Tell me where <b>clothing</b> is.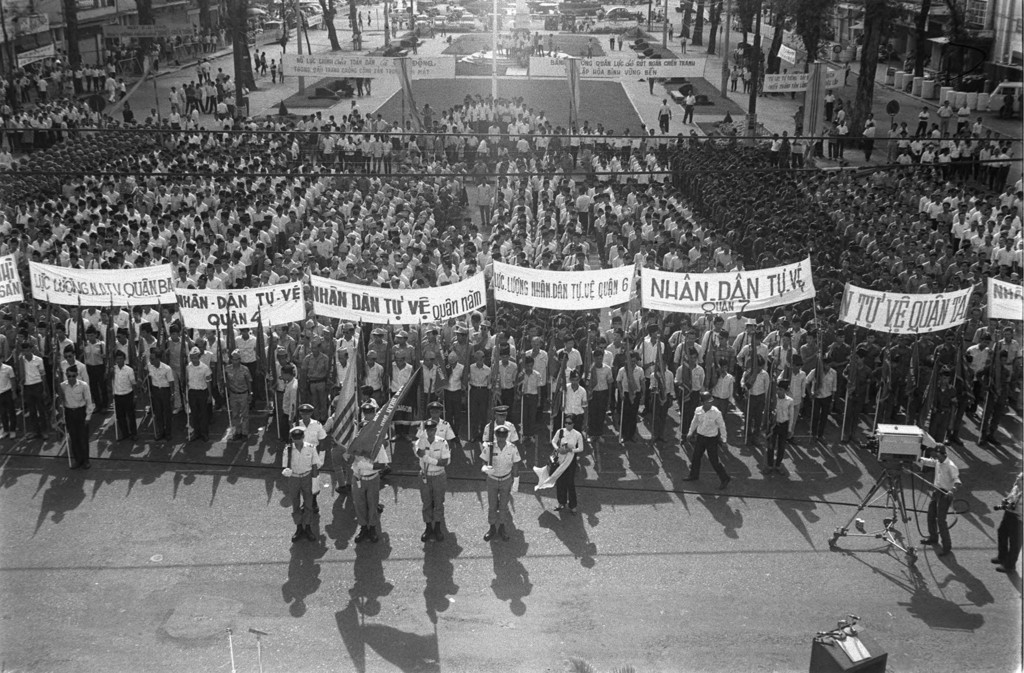
<b>clothing</b> is at 268/62/272/81.
